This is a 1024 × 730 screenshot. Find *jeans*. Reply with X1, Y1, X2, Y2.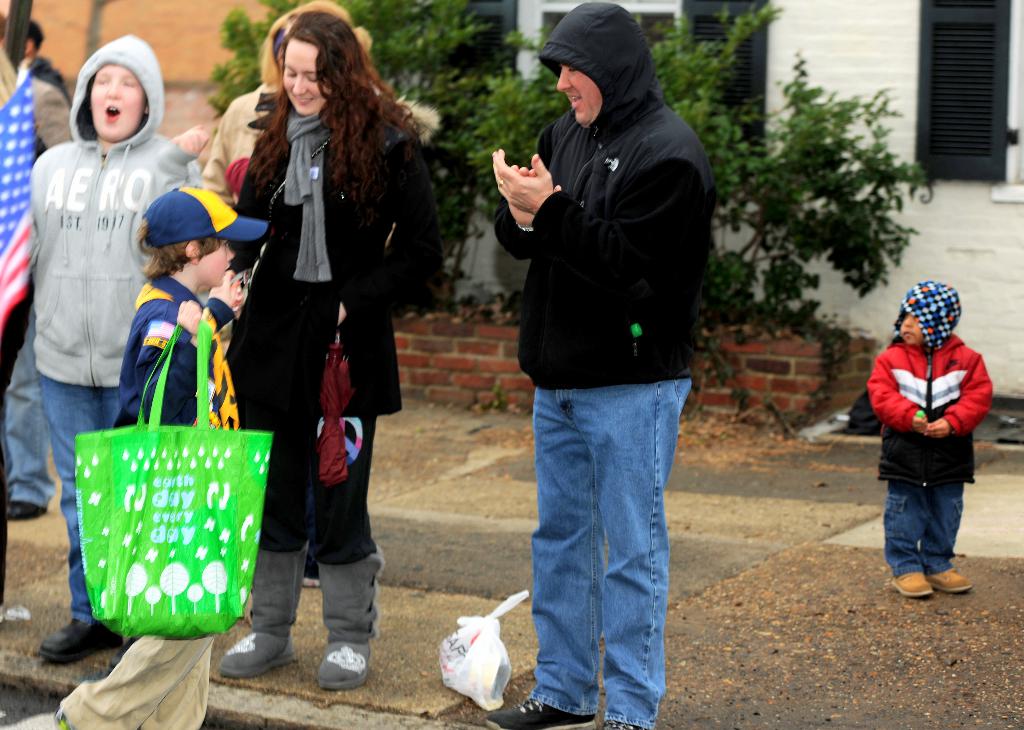
245, 542, 386, 653.
